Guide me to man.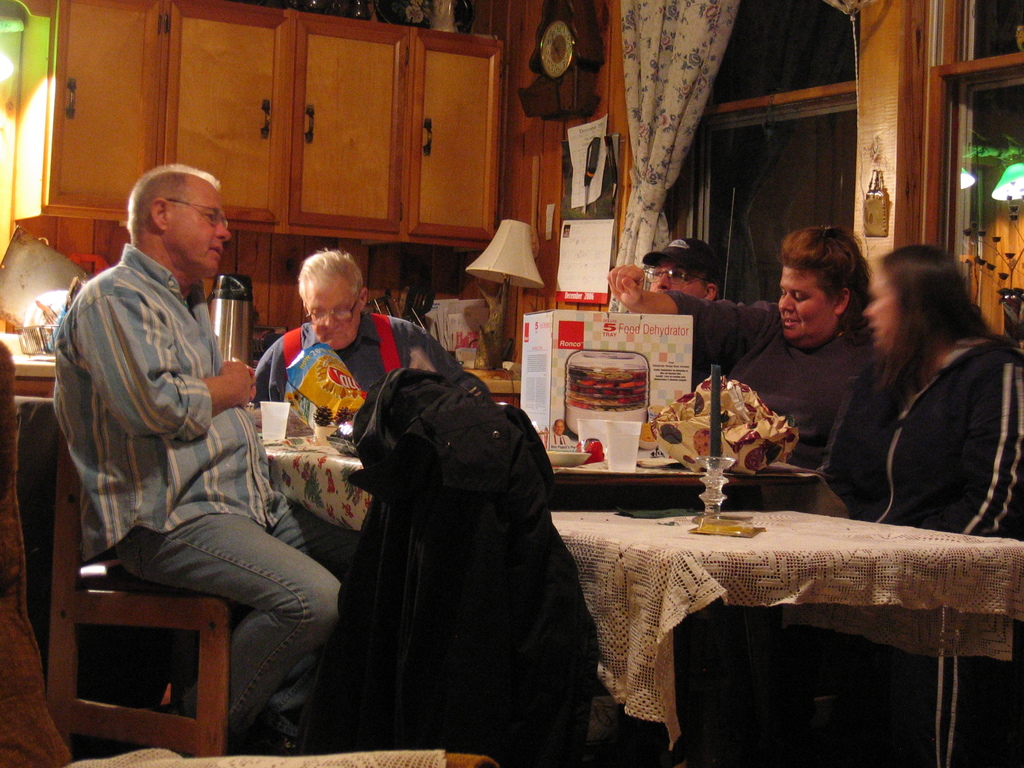
Guidance: 56/165/355/746.
